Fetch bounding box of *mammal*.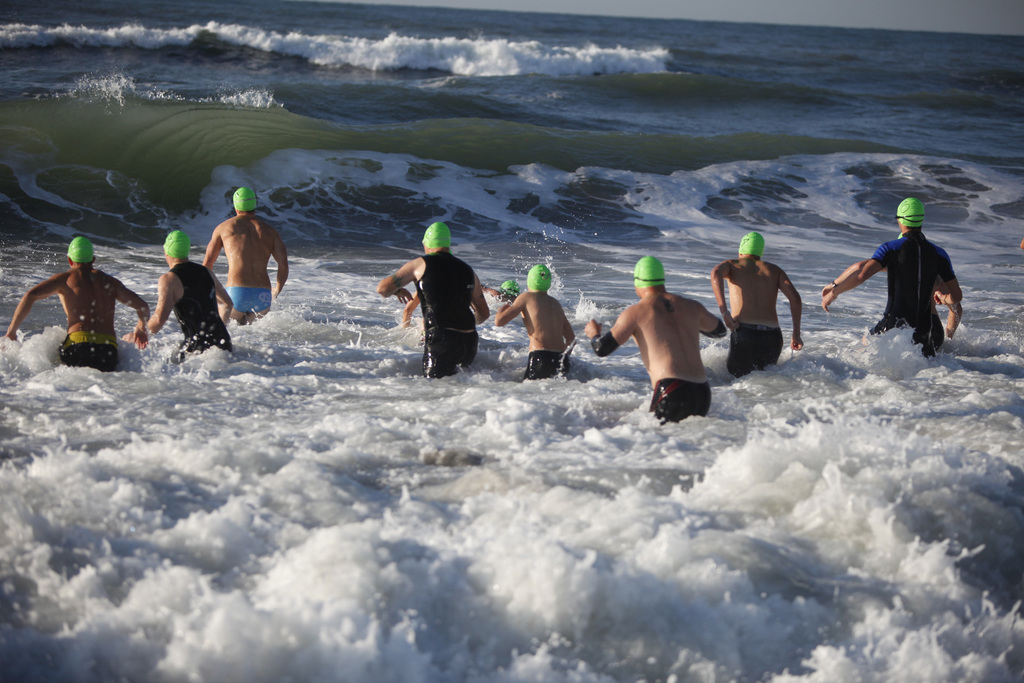
Bbox: <bbox>495, 257, 572, 381</bbox>.
